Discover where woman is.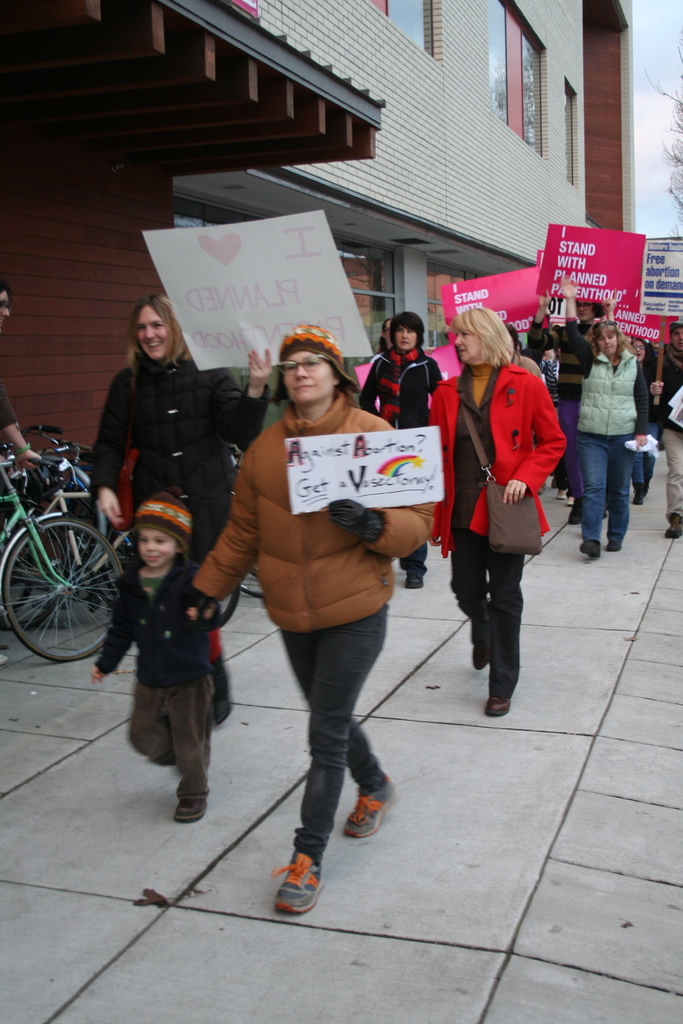
Discovered at 211,296,426,911.
